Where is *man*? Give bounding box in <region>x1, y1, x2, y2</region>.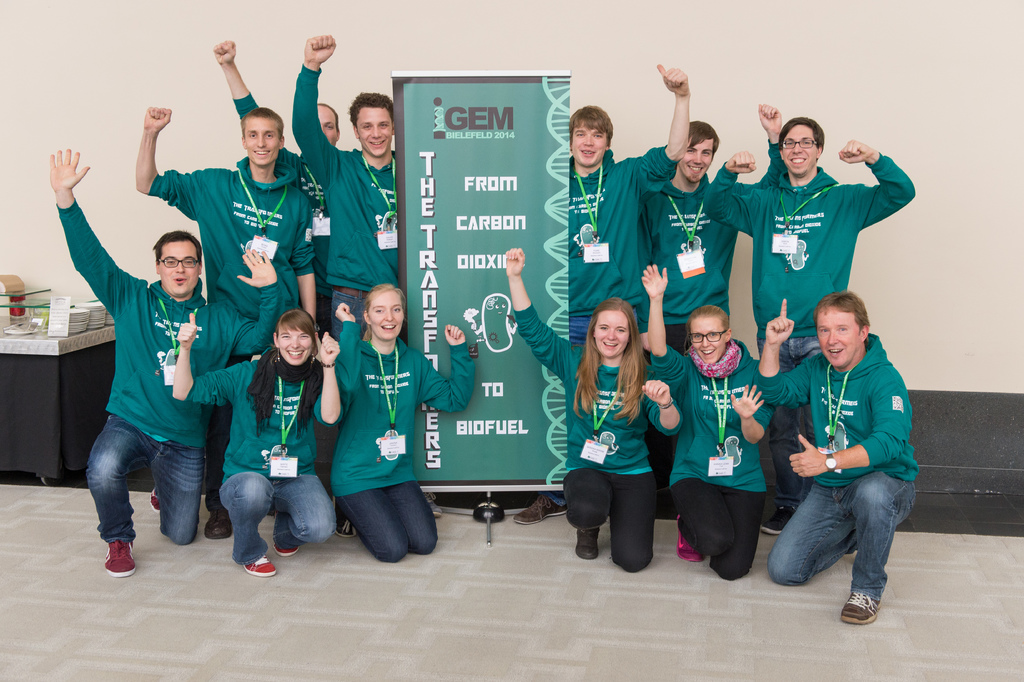
<region>643, 100, 783, 527</region>.
